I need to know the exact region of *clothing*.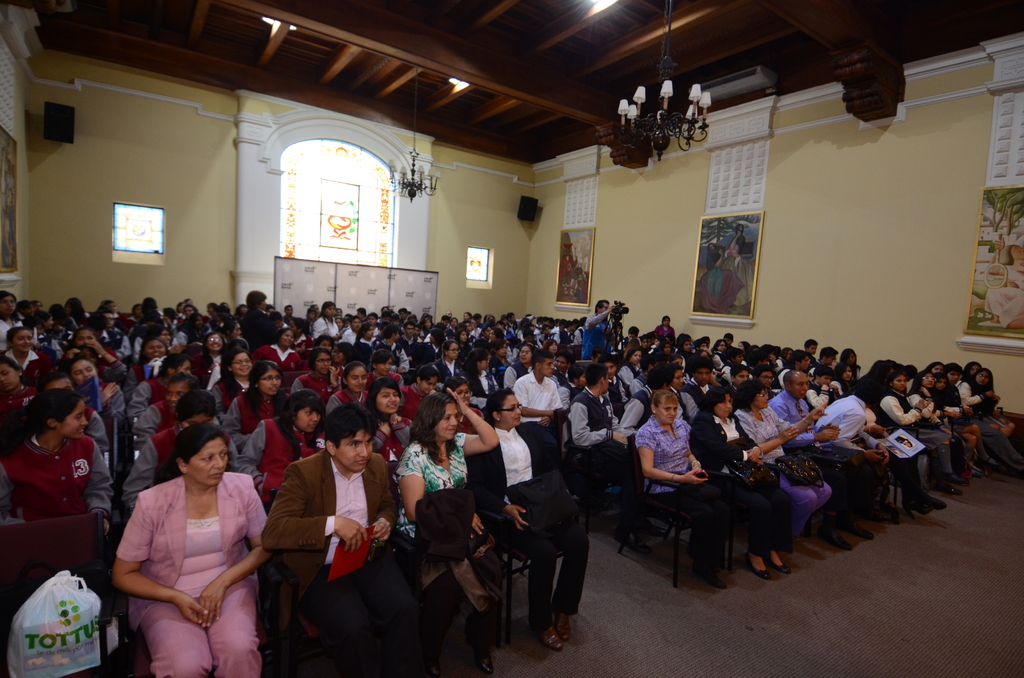
Region: select_region(722, 235, 753, 305).
